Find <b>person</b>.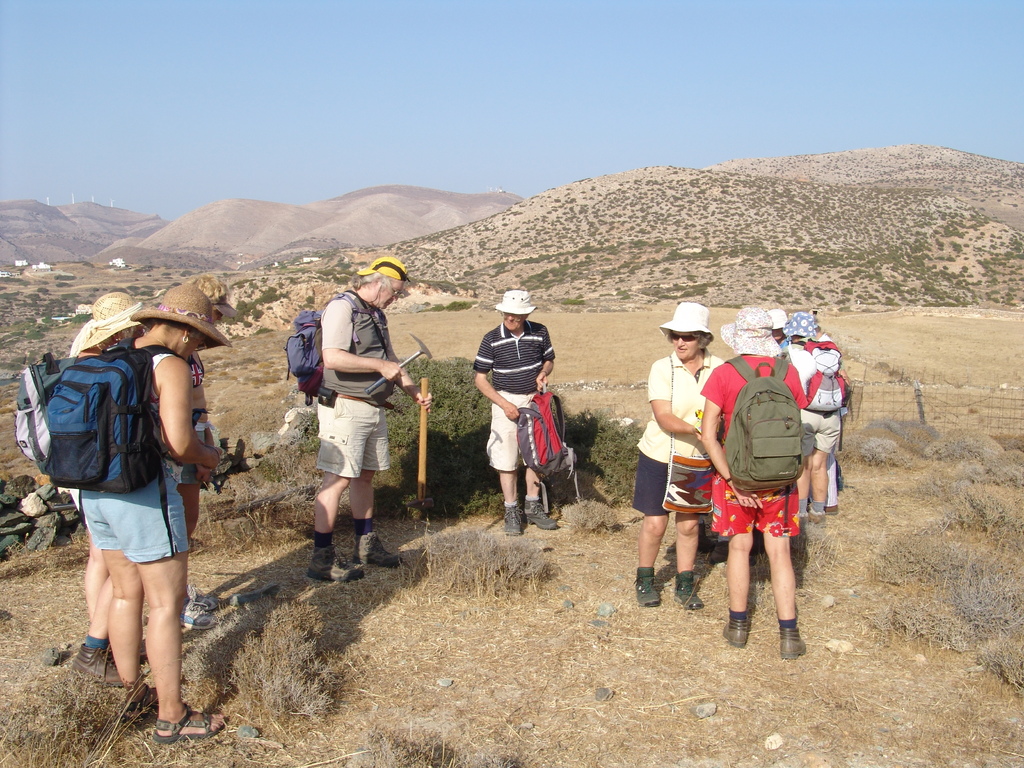
bbox=(782, 310, 838, 522).
